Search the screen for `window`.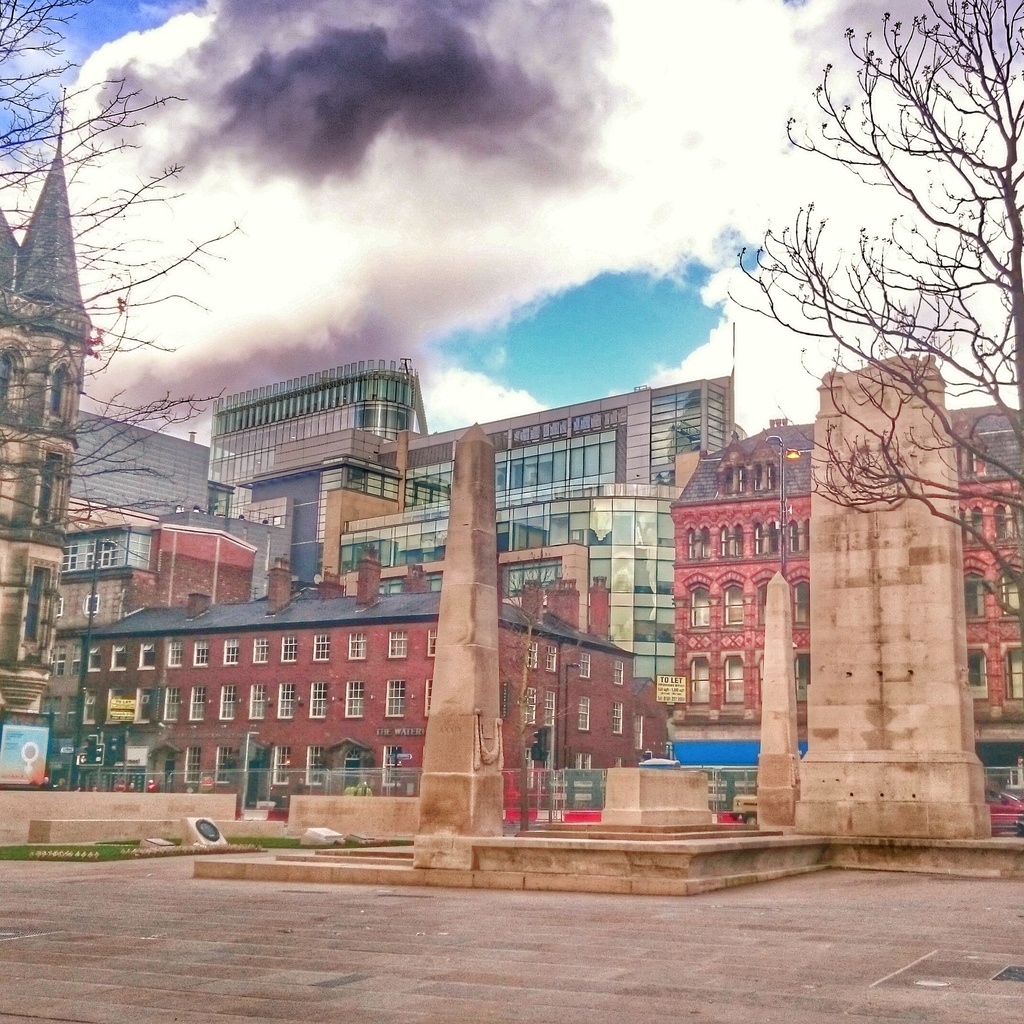
Found at [left=168, top=641, right=185, bottom=667].
